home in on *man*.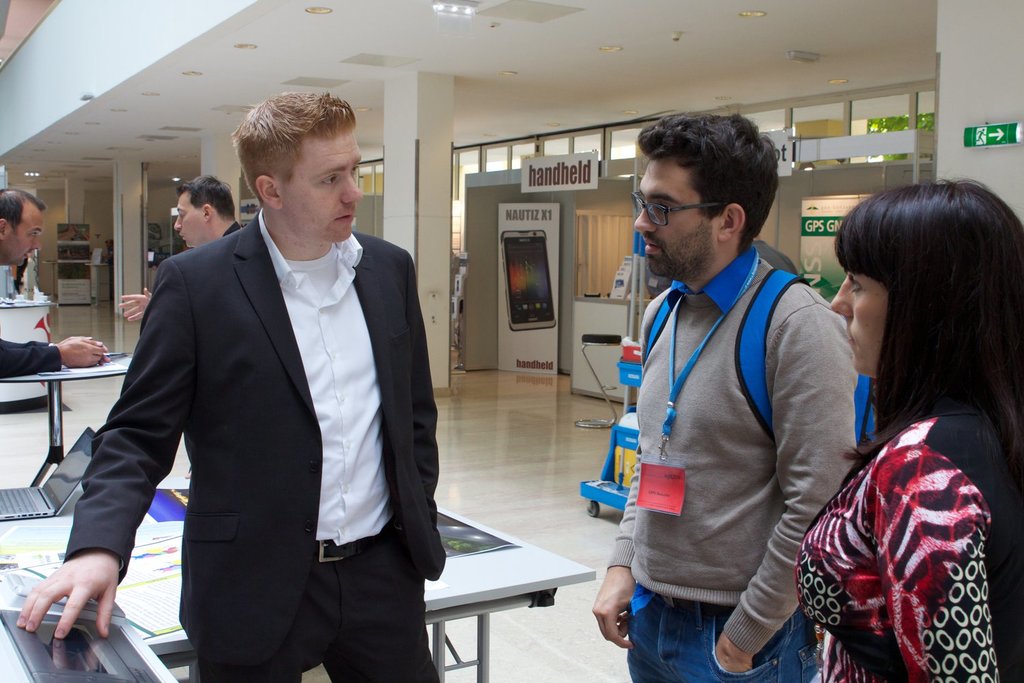
Homed in at BBox(586, 112, 857, 682).
